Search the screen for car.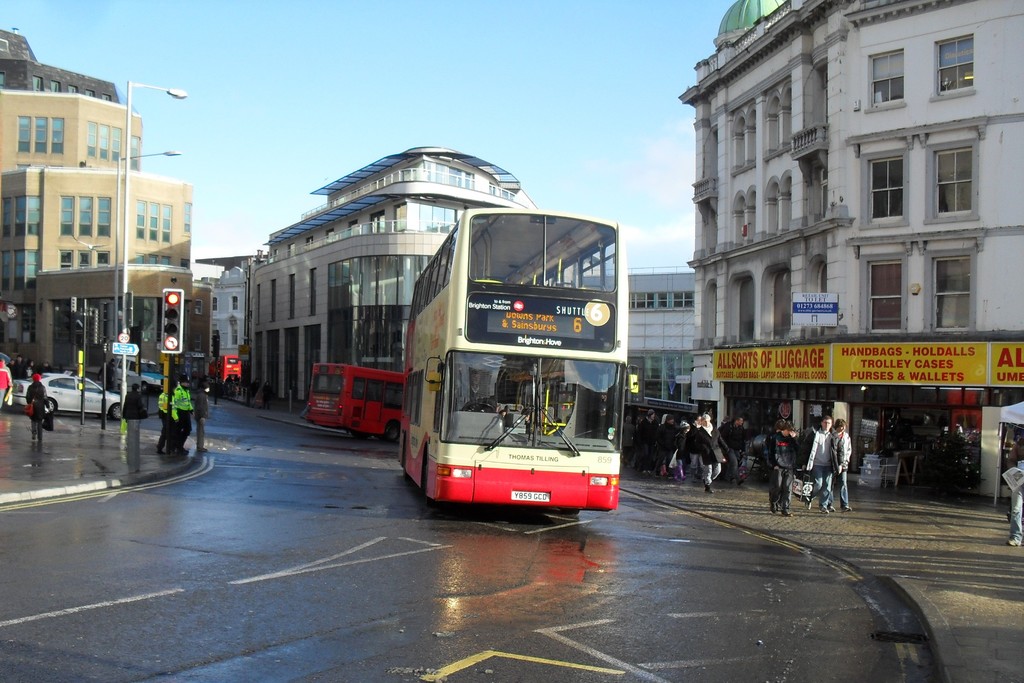
Found at [left=13, top=363, right=102, bottom=422].
